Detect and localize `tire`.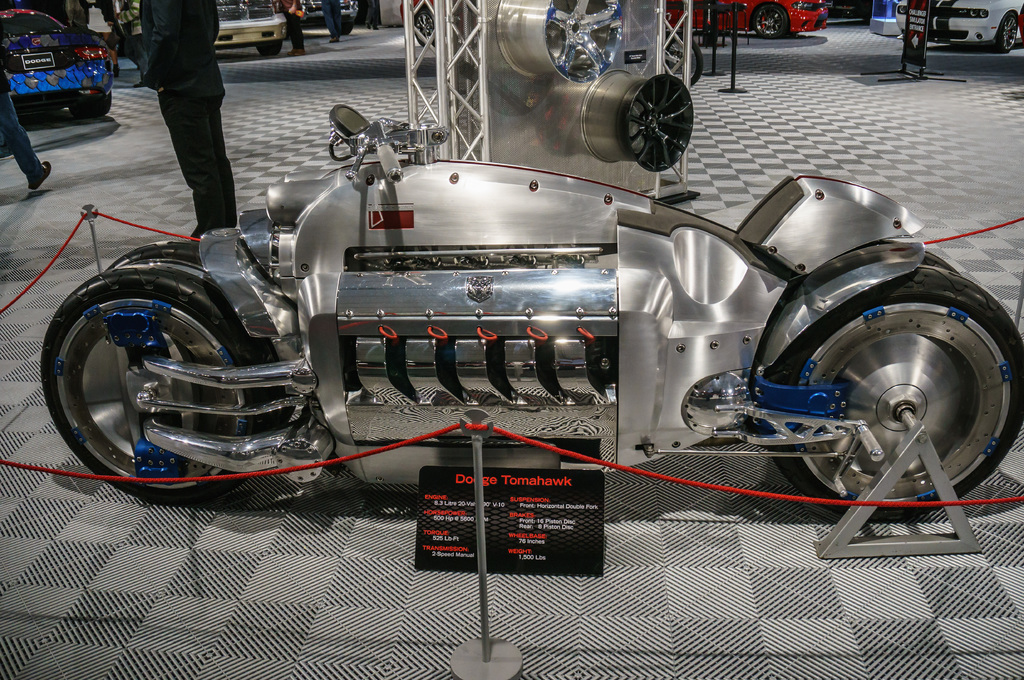
Localized at l=995, t=14, r=1018, b=52.
